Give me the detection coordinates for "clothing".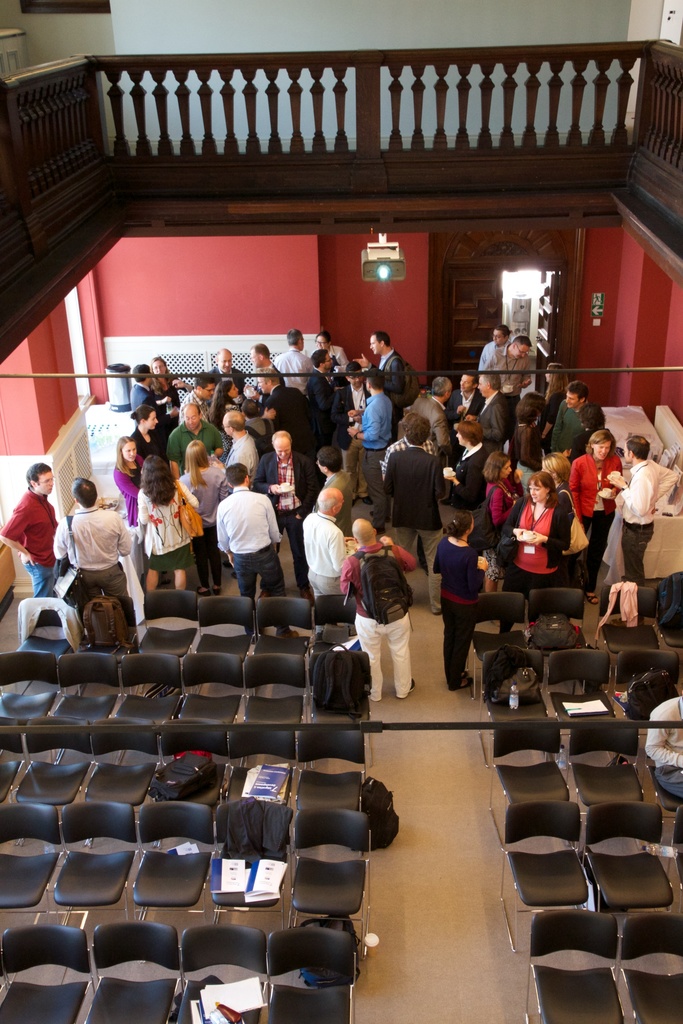
272, 346, 313, 395.
